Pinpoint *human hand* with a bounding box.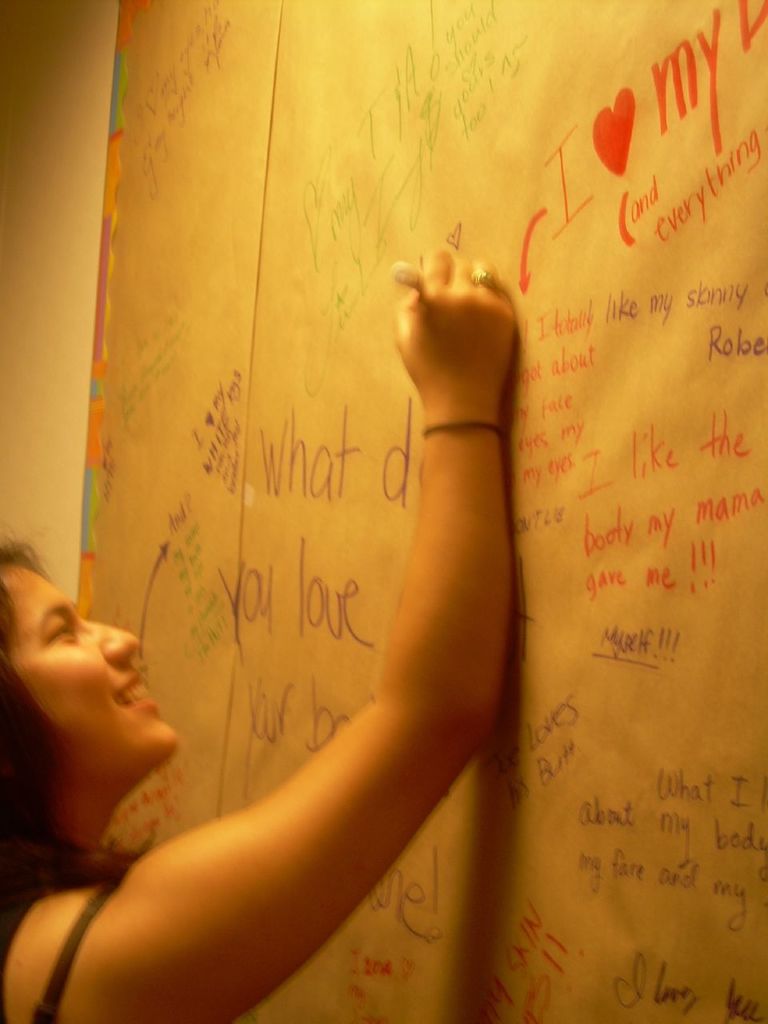
left=386, top=234, right=542, bottom=414.
